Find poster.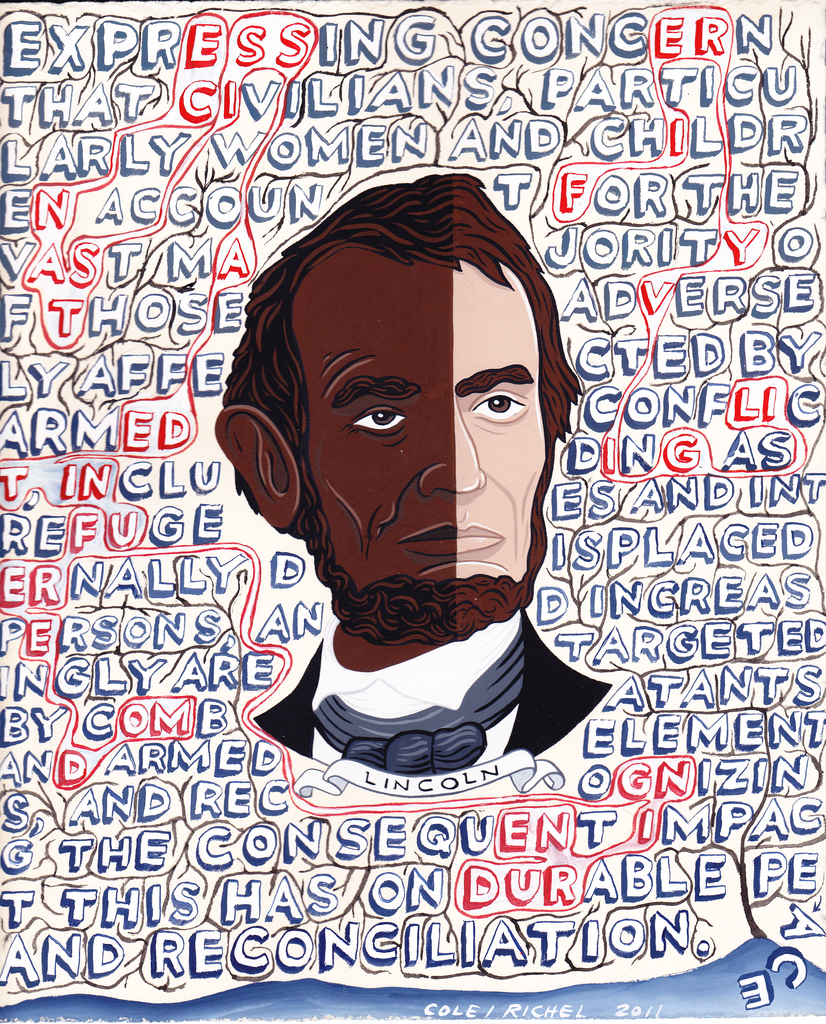
x1=0, y1=0, x2=825, y2=1023.
